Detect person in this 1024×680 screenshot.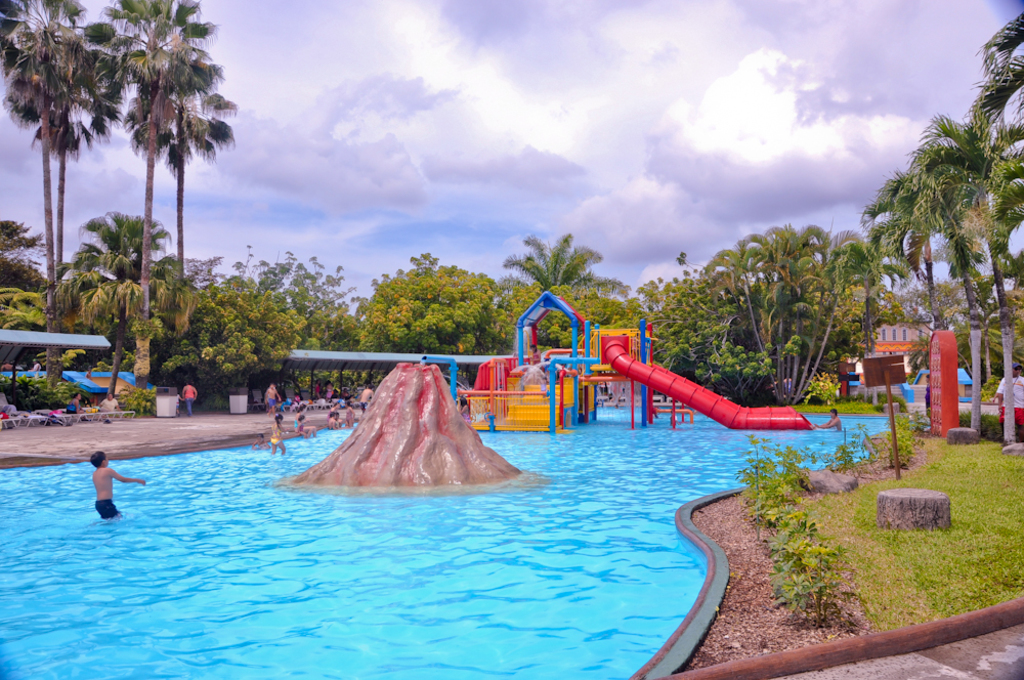
Detection: box(361, 385, 374, 414).
